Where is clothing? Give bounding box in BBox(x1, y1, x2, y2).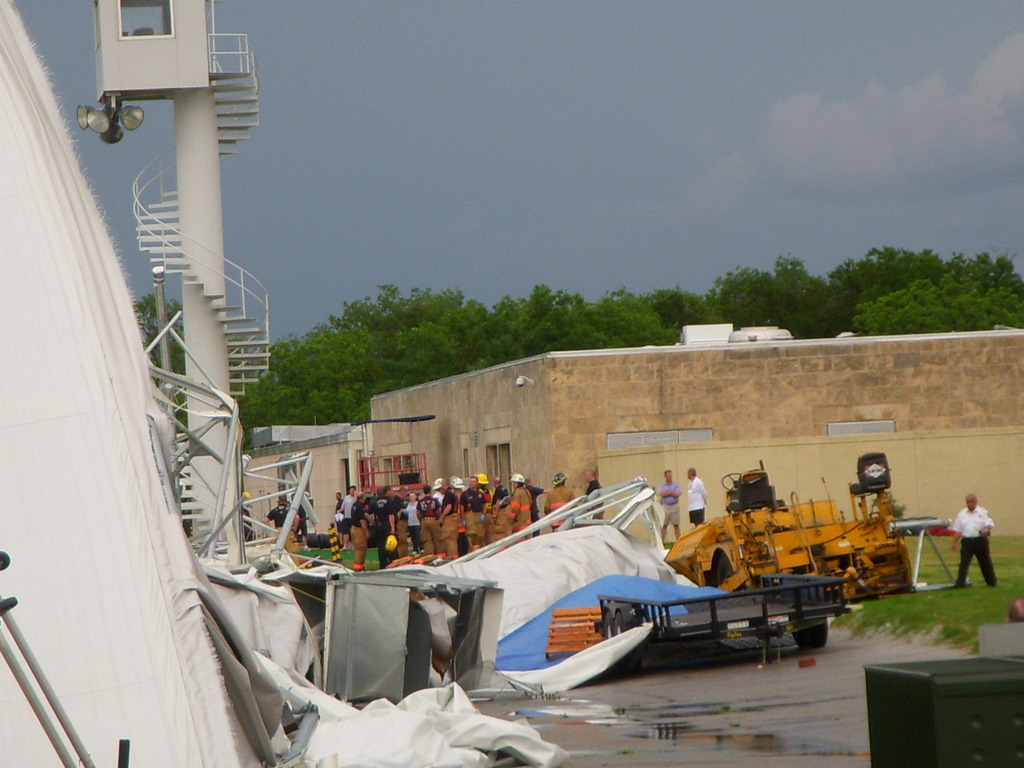
BBox(957, 536, 999, 584).
